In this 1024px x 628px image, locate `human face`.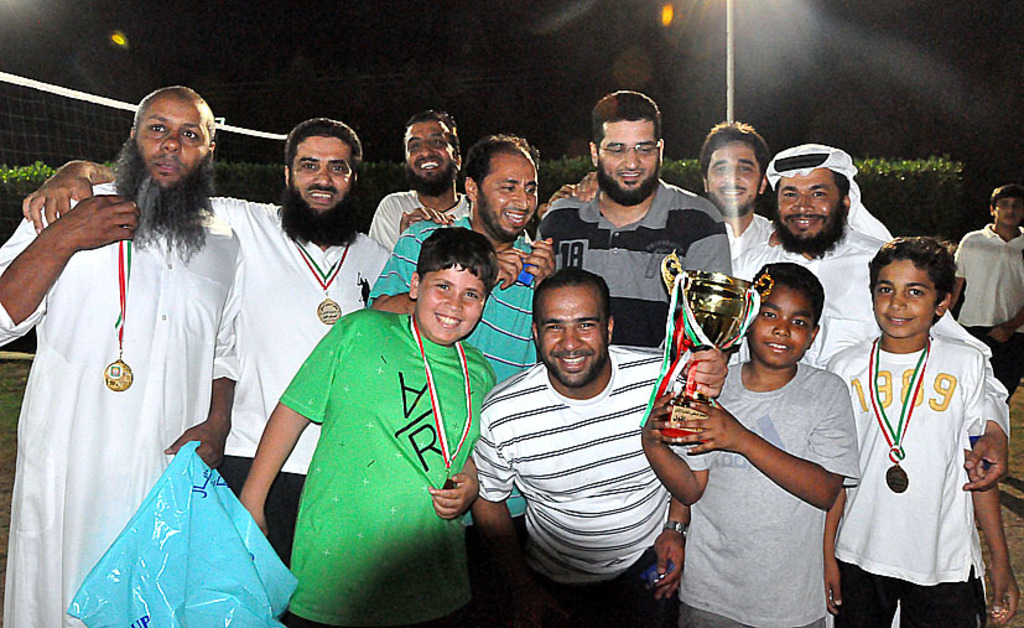
Bounding box: crop(289, 136, 358, 214).
